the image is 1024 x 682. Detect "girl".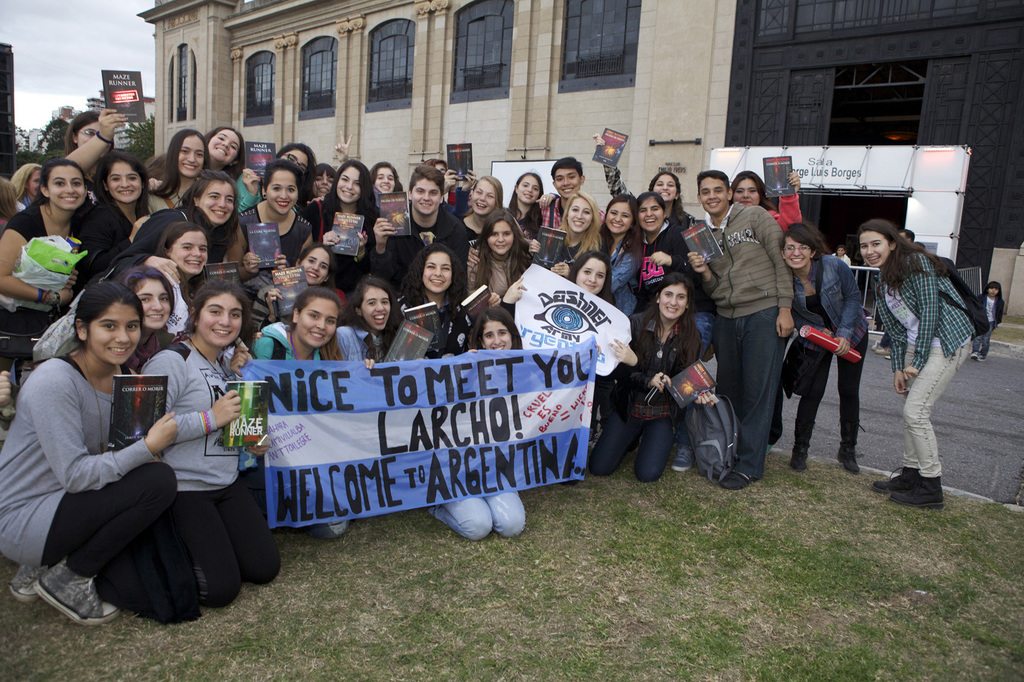
Detection: <box>341,283,397,370</box>.
